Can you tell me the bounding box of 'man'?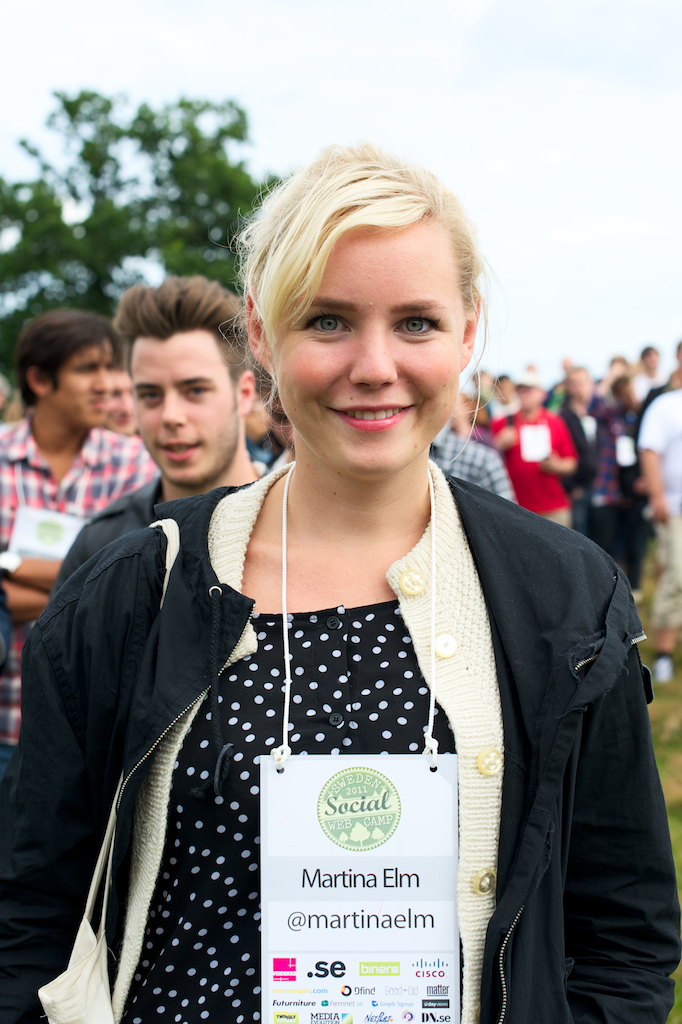
rect(572, 362, 632, 561).
